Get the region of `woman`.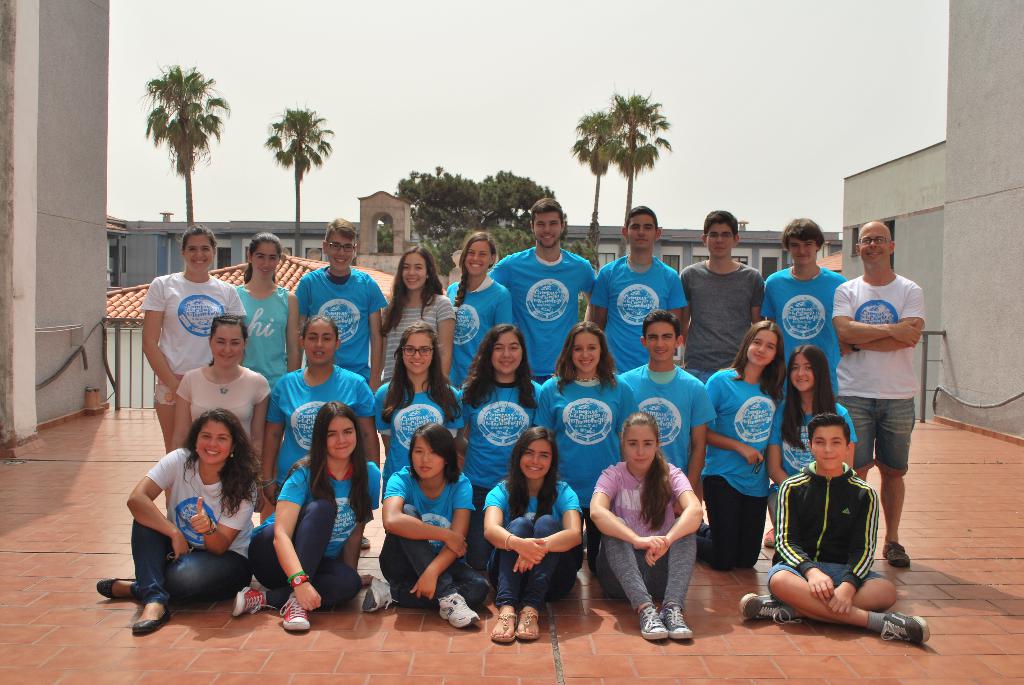
locate(137, 219, 250, 516).
